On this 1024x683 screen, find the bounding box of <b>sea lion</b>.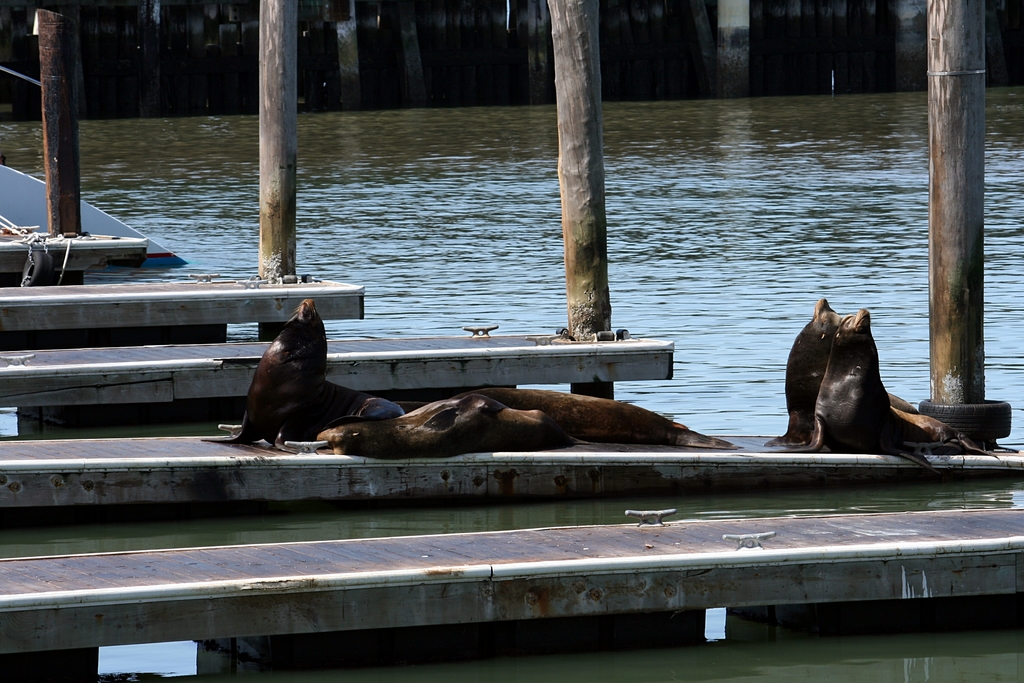
Bounding box: bbox=(318, 386, 583, 457).
